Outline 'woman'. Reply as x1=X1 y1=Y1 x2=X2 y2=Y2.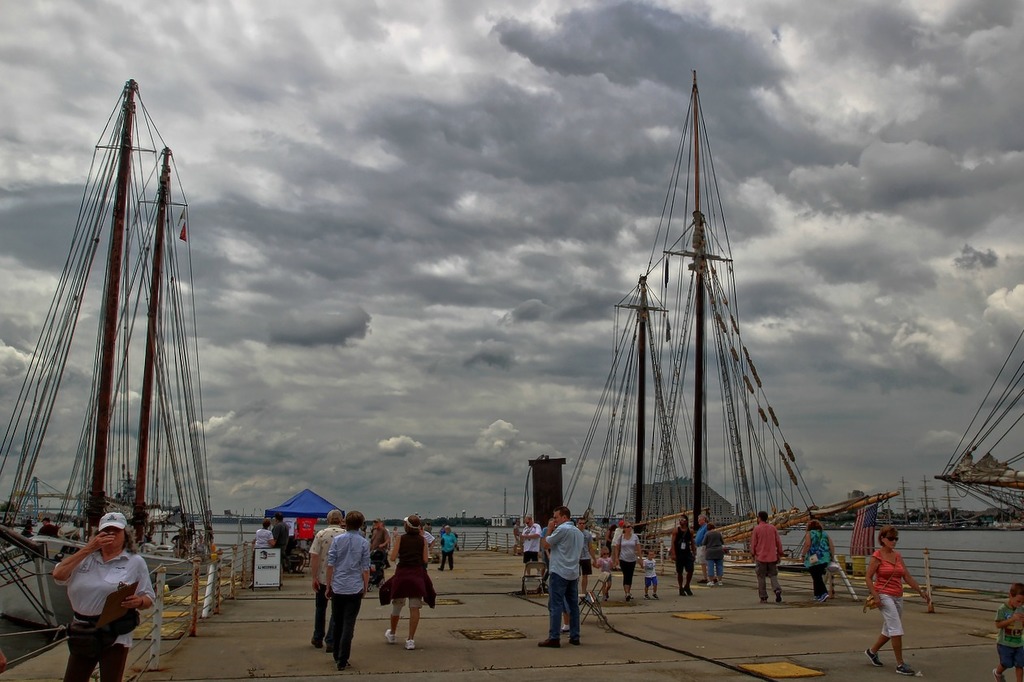
x1=380 y1=513 x2=436 y2=647.
